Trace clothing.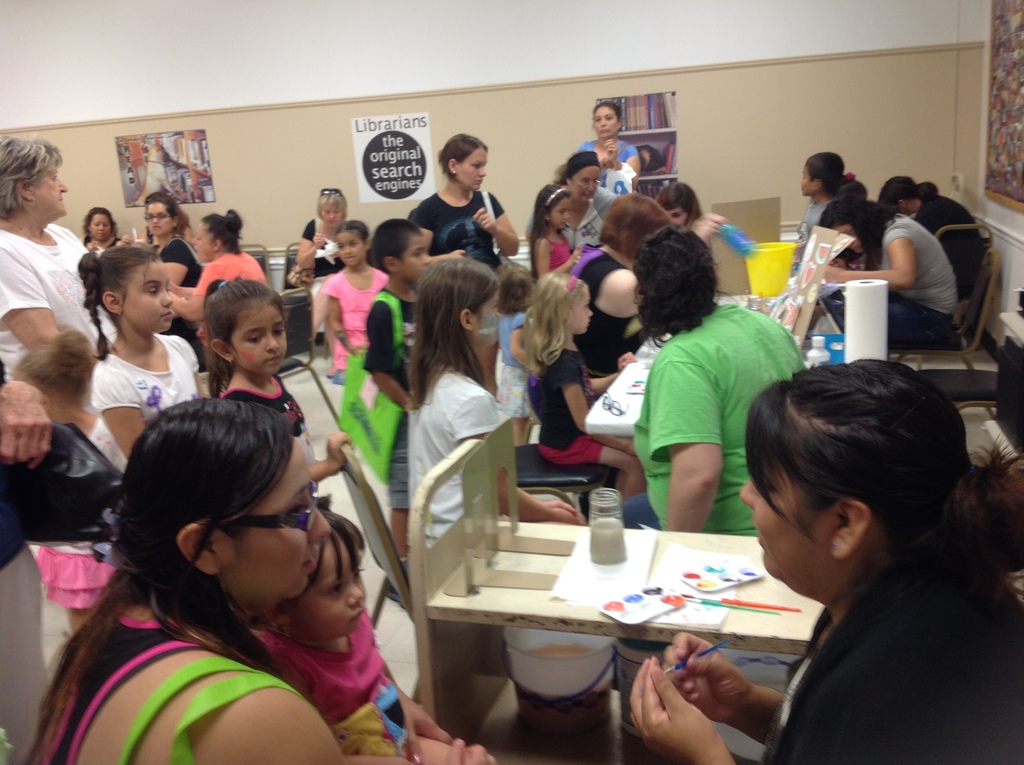
Traced to BBox(633, 278, 797, 529).
